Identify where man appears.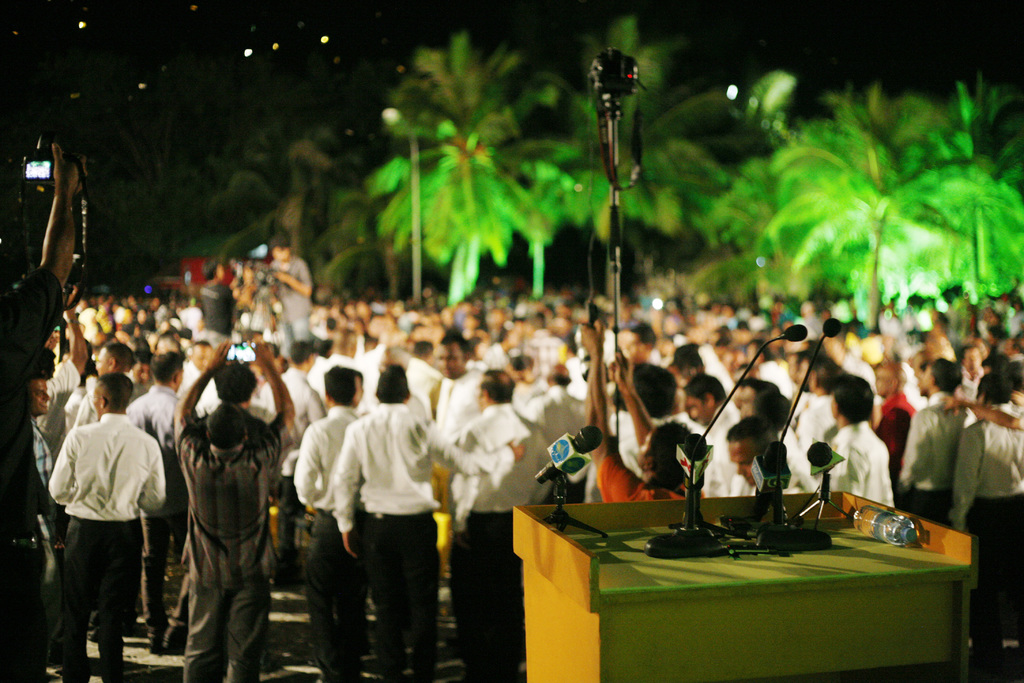
Appears at (199,261,241,347).
